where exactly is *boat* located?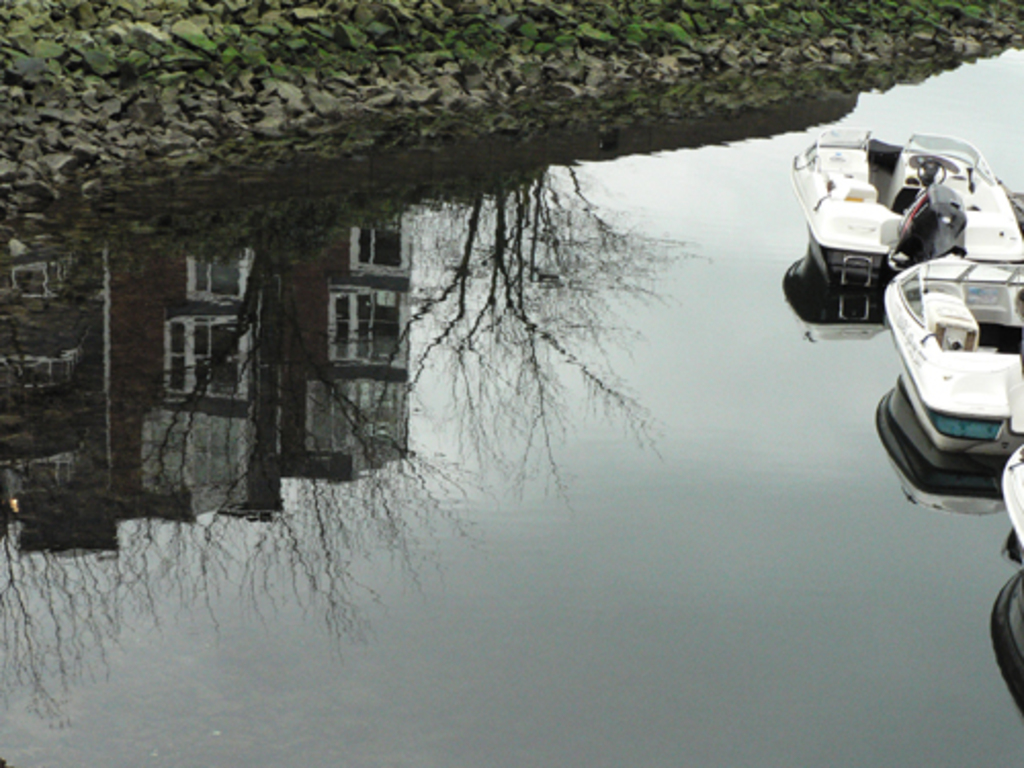
Its bounding box is locate(881, 223, 1023, 508).
